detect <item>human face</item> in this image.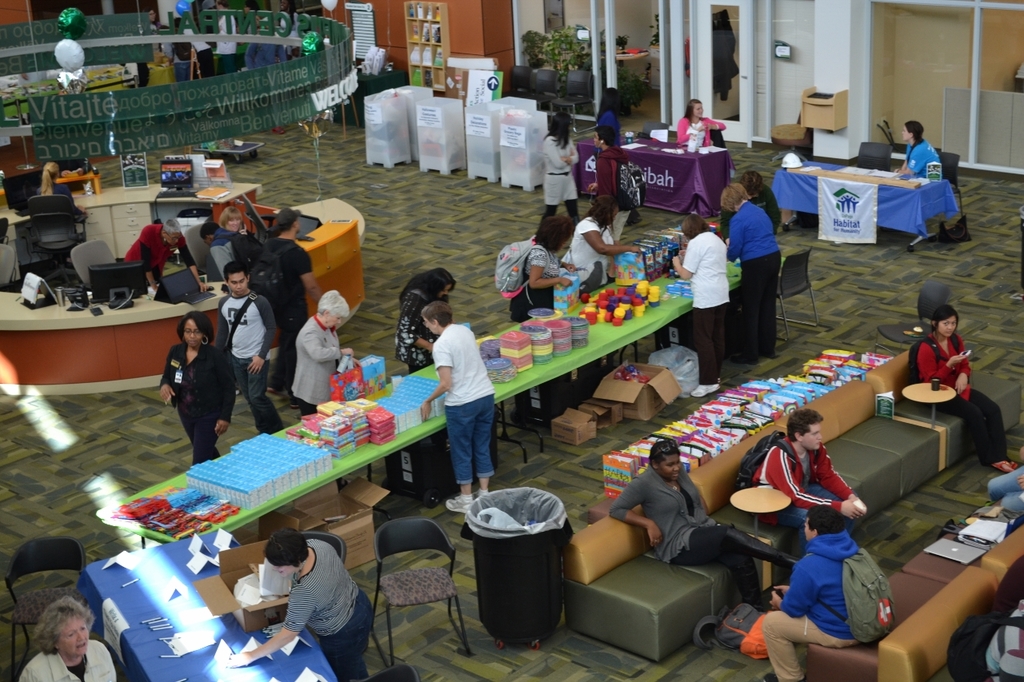
Detection: x1=167 y1=235 x2=176 y2=244.
